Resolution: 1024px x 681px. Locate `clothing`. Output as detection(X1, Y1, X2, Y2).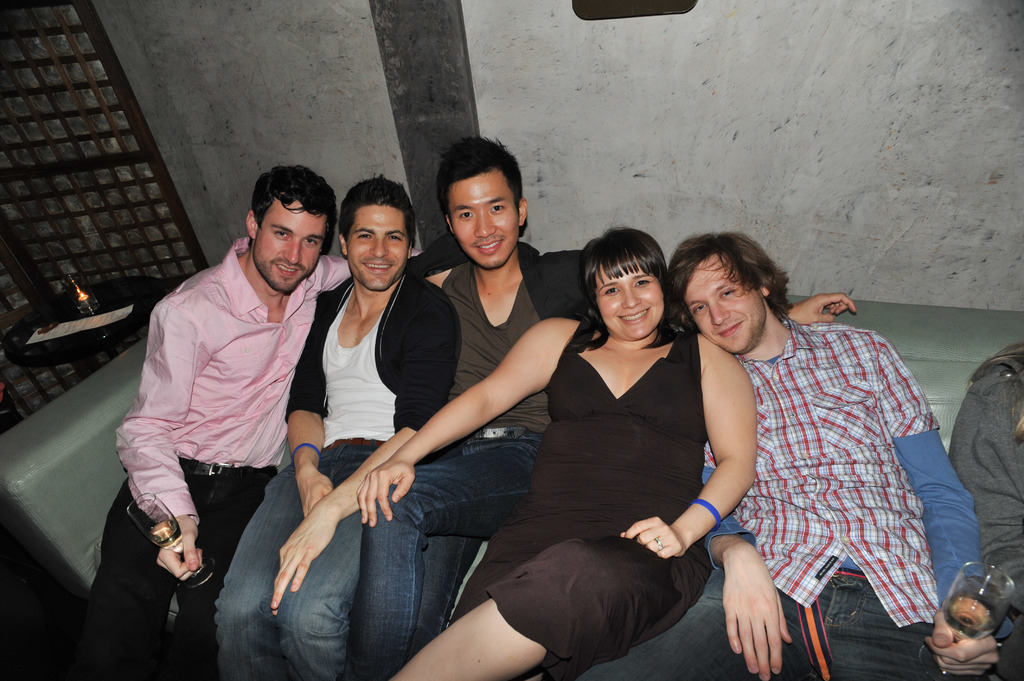
detection(79, 239, 358, 680).
